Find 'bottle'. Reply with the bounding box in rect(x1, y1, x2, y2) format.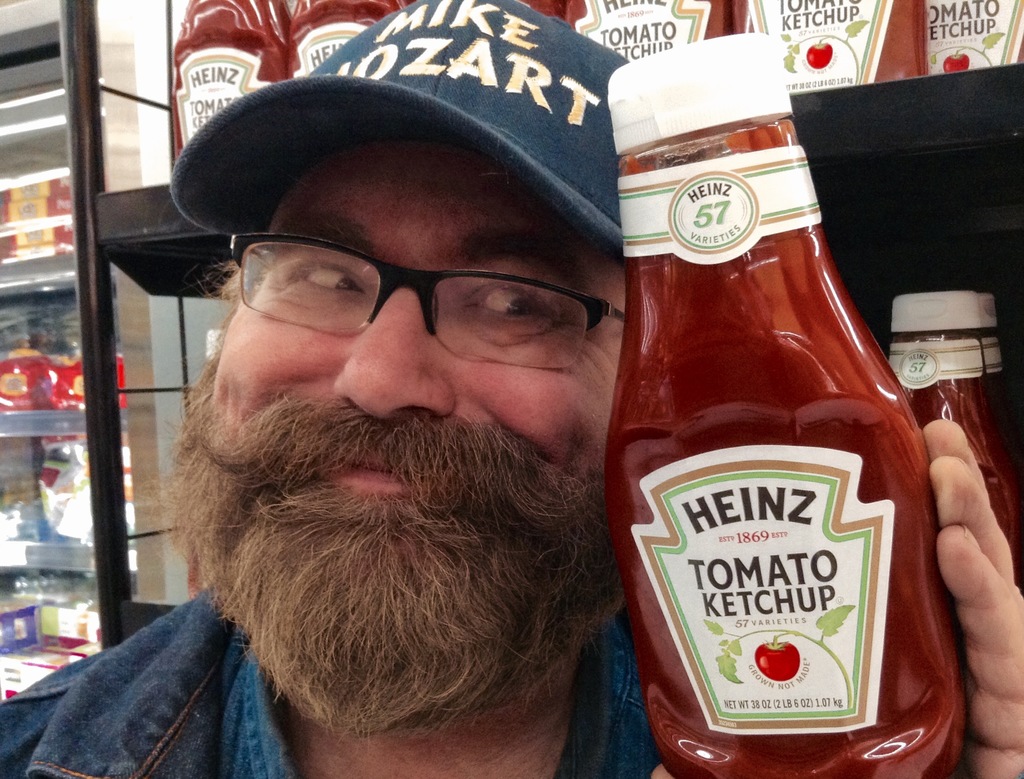
rect(720, 0, 933, 88).
